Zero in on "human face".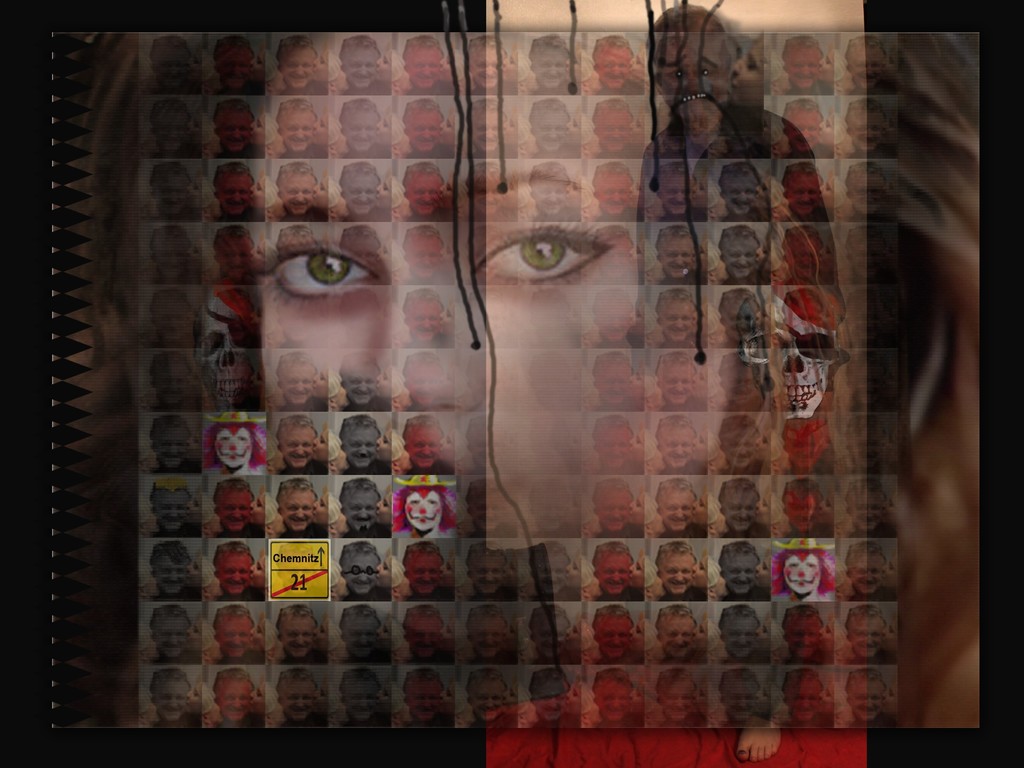
Zeroed in: [x1=405, y1=297, x2=446, y2=348].
